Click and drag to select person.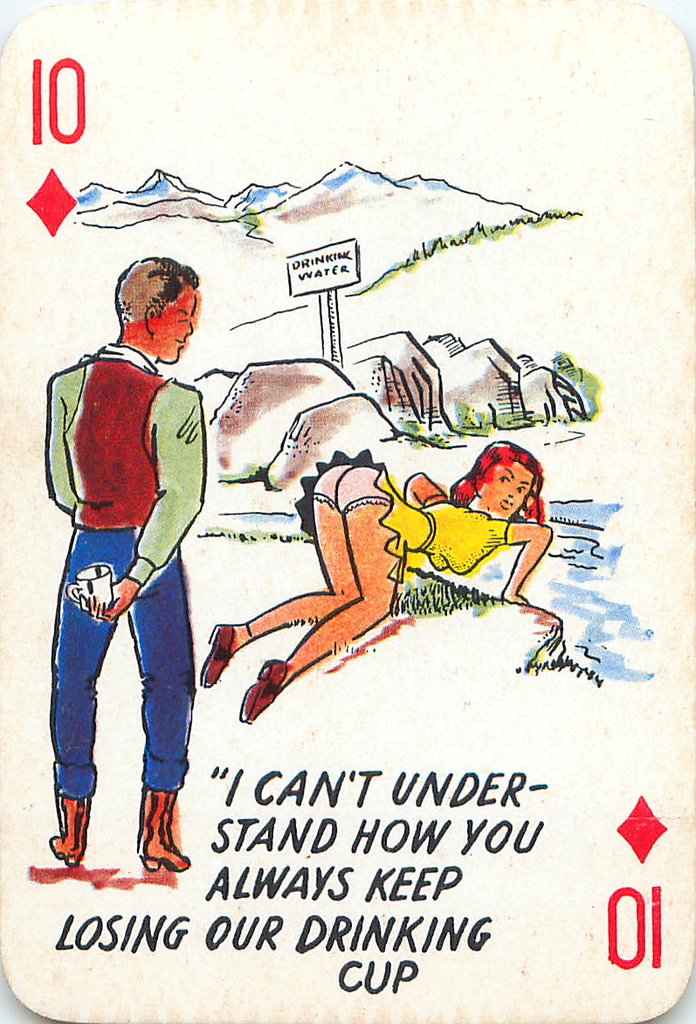
Selection: 40/251/208/874.
